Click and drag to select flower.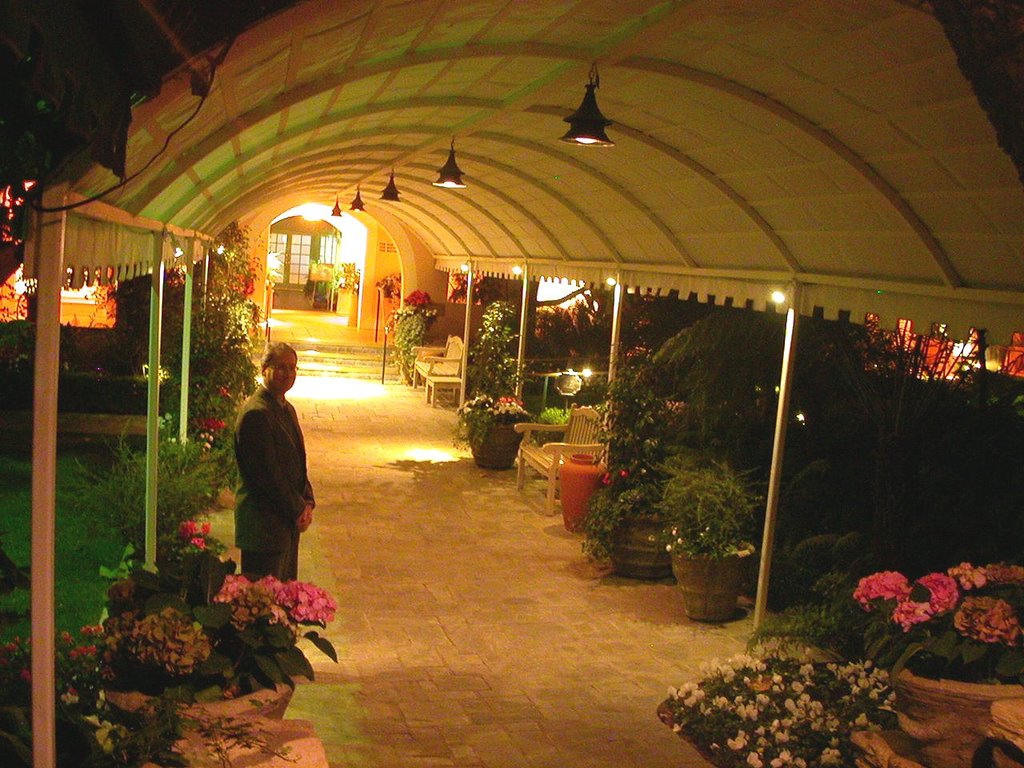
Selection: detection(192, 537, 210, 549).
